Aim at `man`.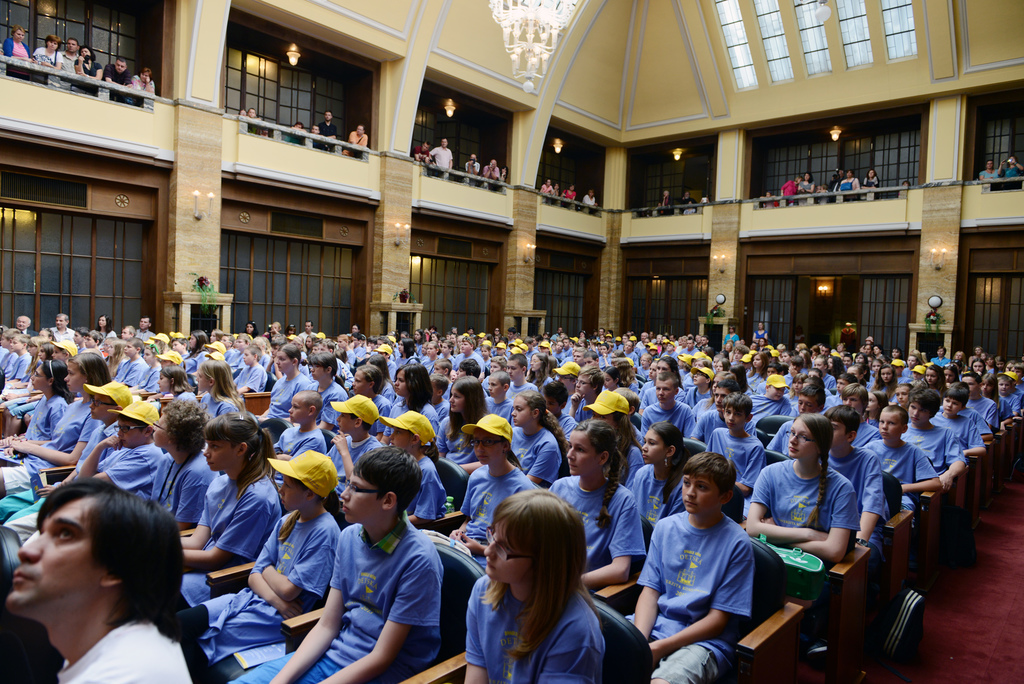
Aimed at 315,109,337,142.
